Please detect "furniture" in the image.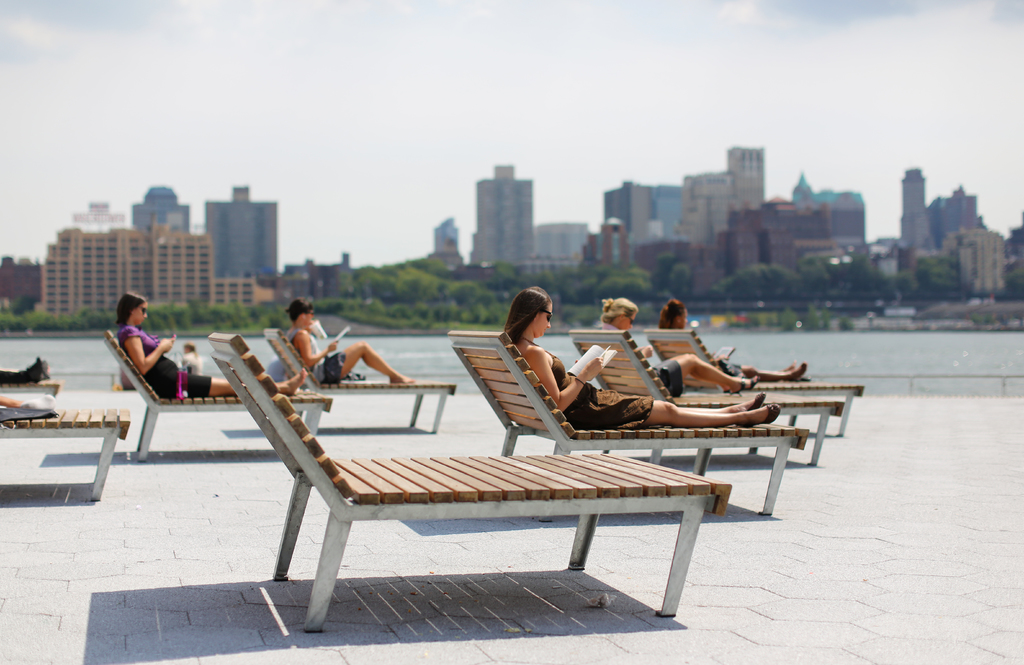
{"x1": 260, "y1": 332, "x2": 456, "y2": 442}.
